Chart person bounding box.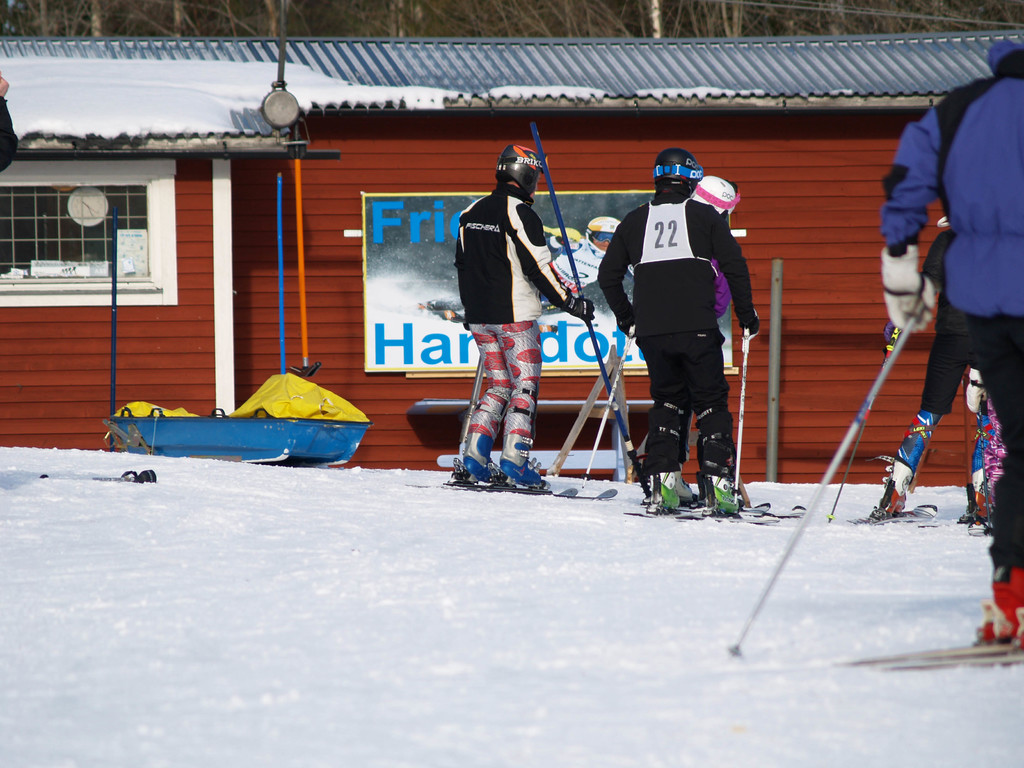
Charted: BBox(594, 146, 761, 520).
